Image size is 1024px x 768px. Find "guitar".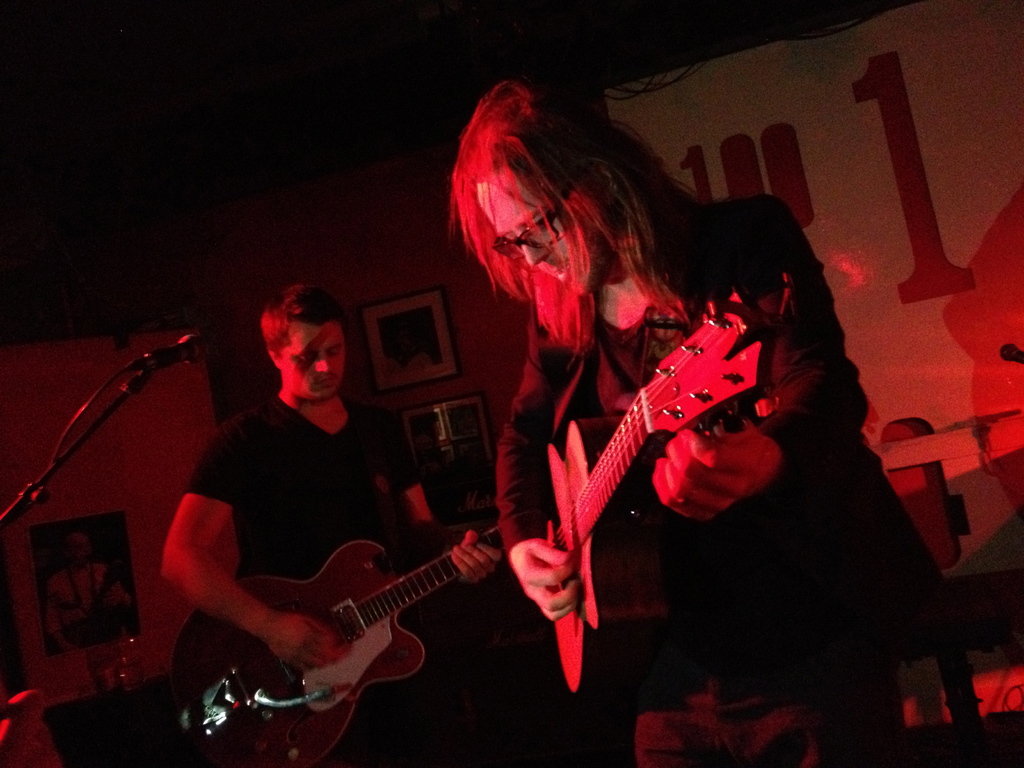
box=[478, 278, 787, 679].
